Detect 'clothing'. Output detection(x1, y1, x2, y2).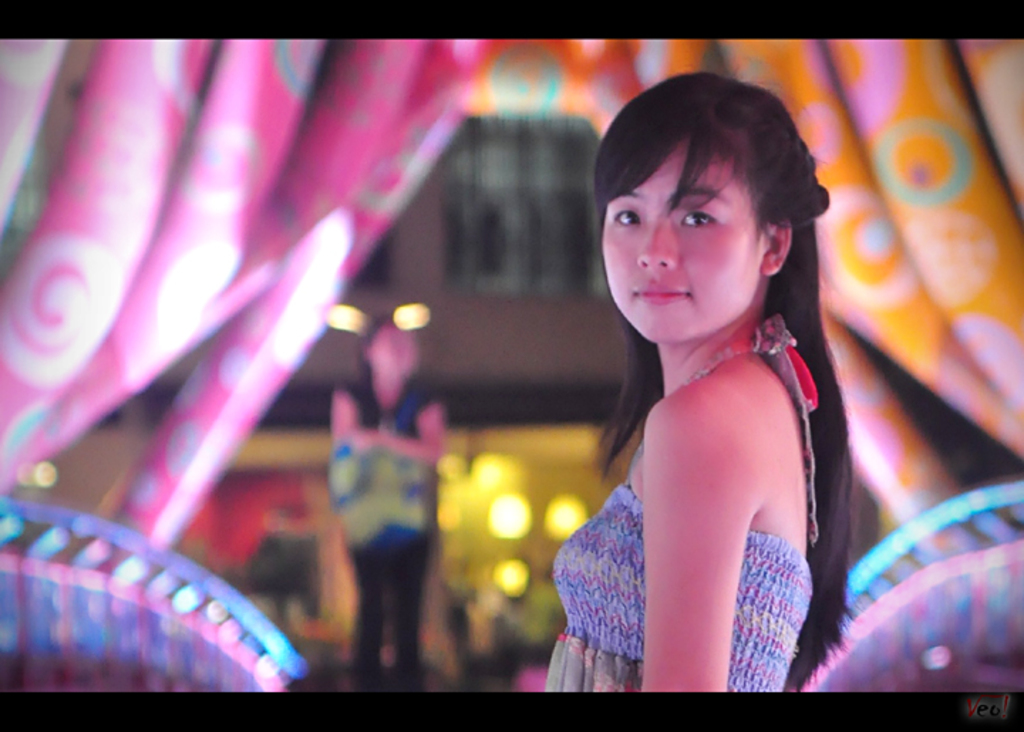
detection(570, 270, 846, 689).
